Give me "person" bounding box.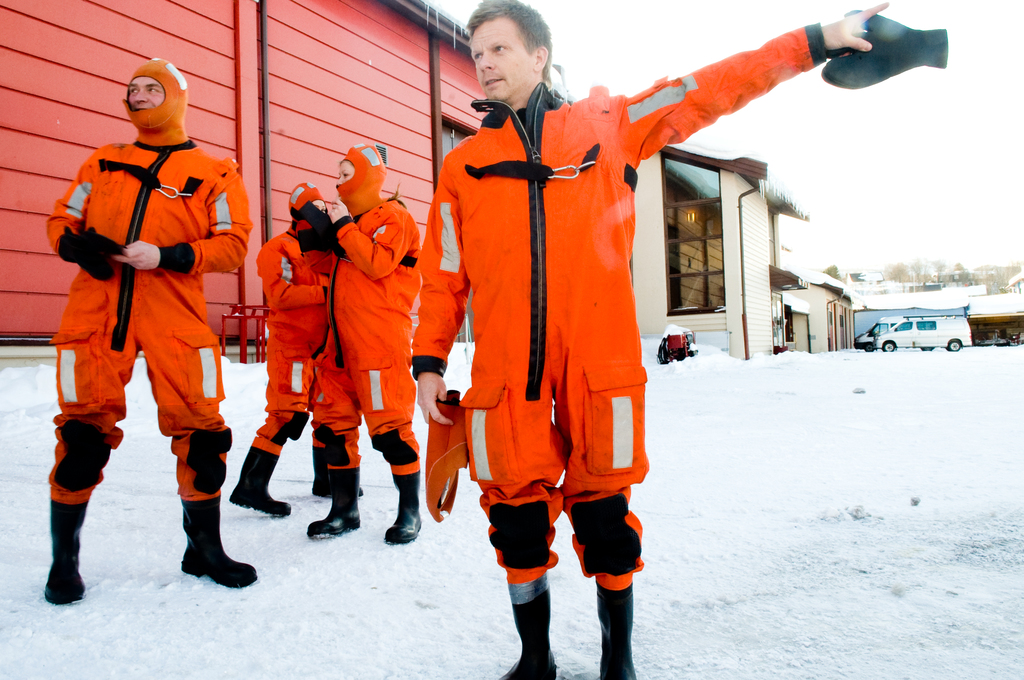
BBox(229, 177, 345, 514).
